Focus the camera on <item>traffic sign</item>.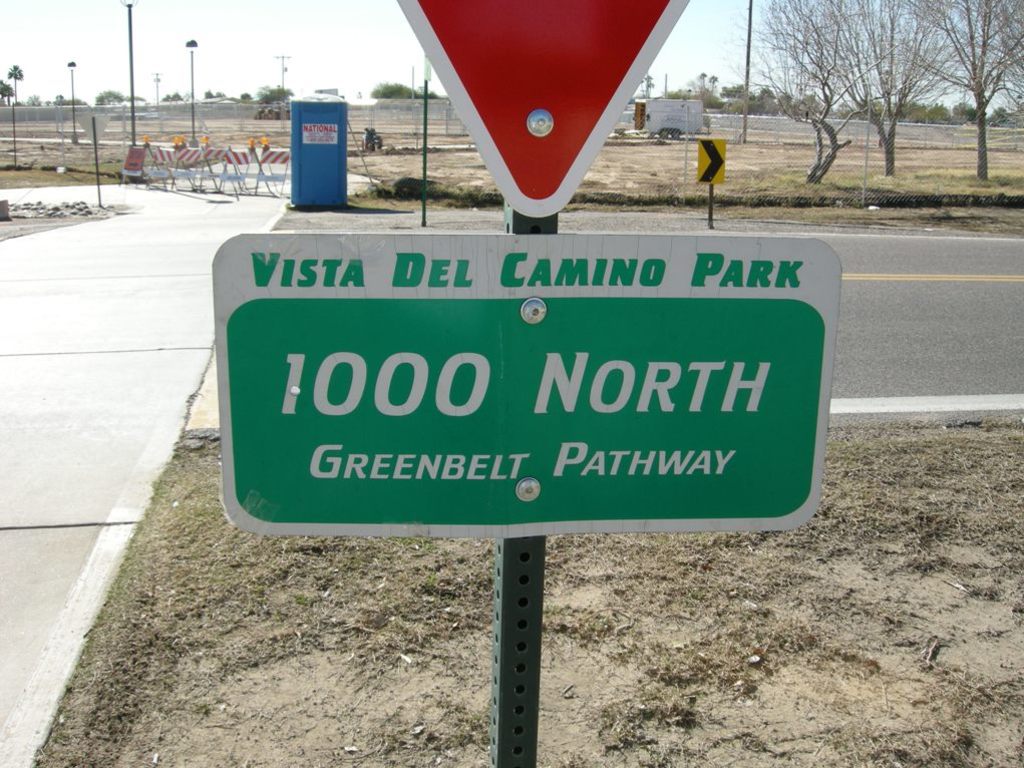
Focus region: pyautogui.locateOnScreen(395, 0, 697, 217).
